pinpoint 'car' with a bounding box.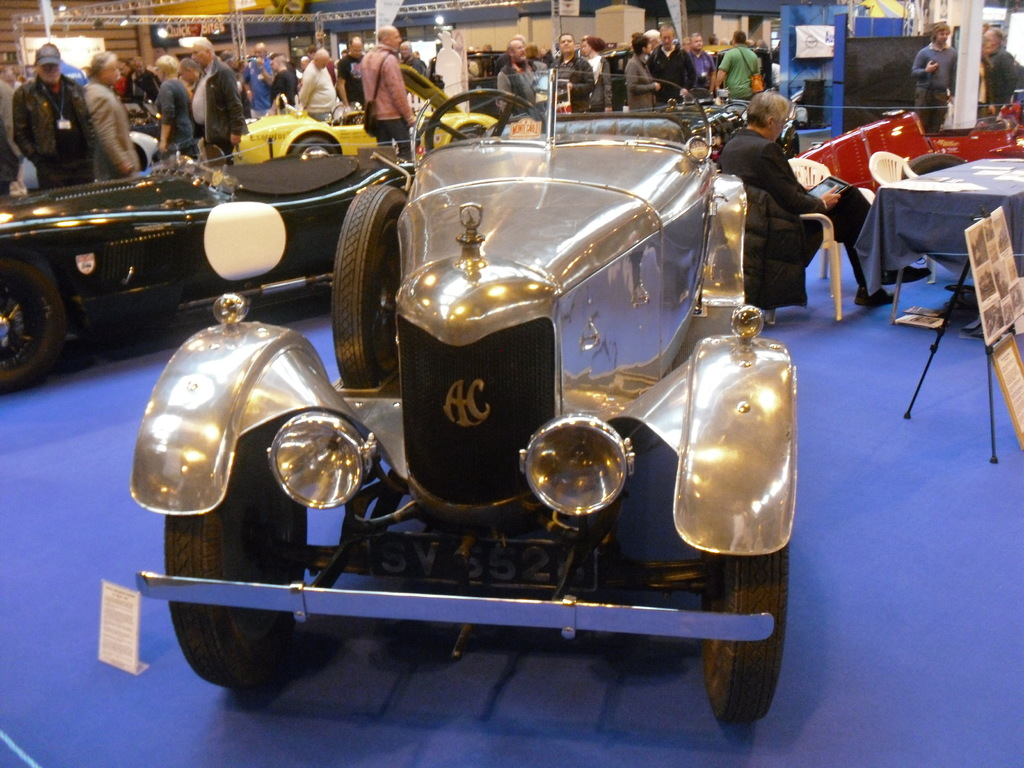
[424, 51, 501, 105].
